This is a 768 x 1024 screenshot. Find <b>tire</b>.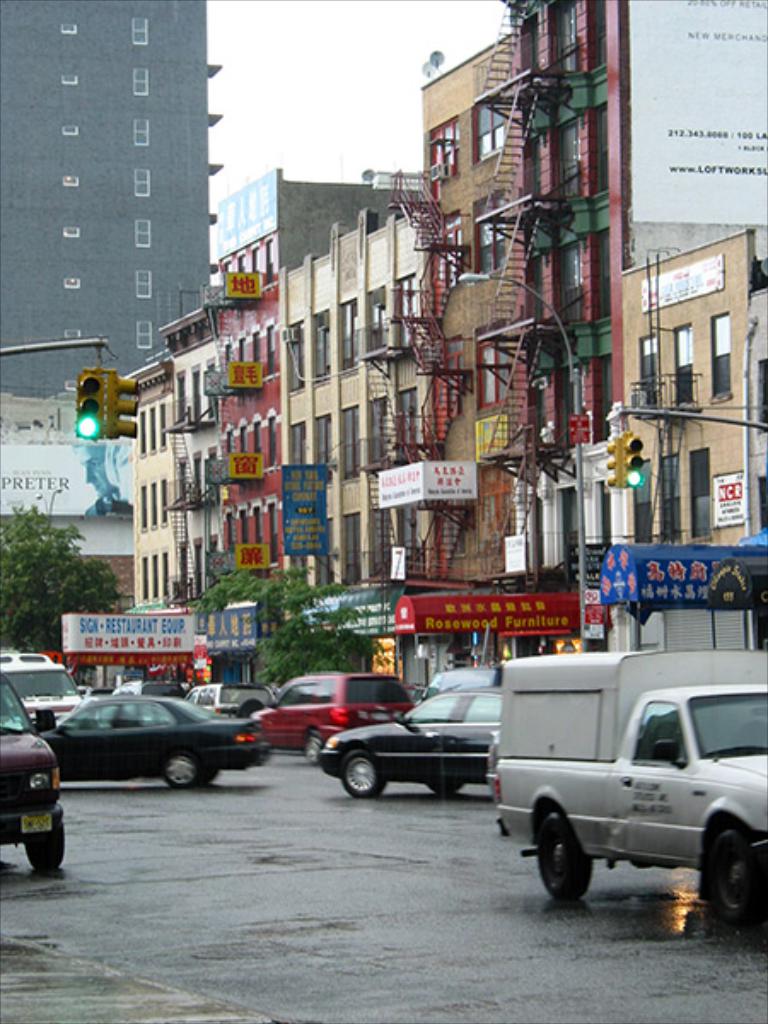
Bounding box: <box>237,696,263,719</box>.
